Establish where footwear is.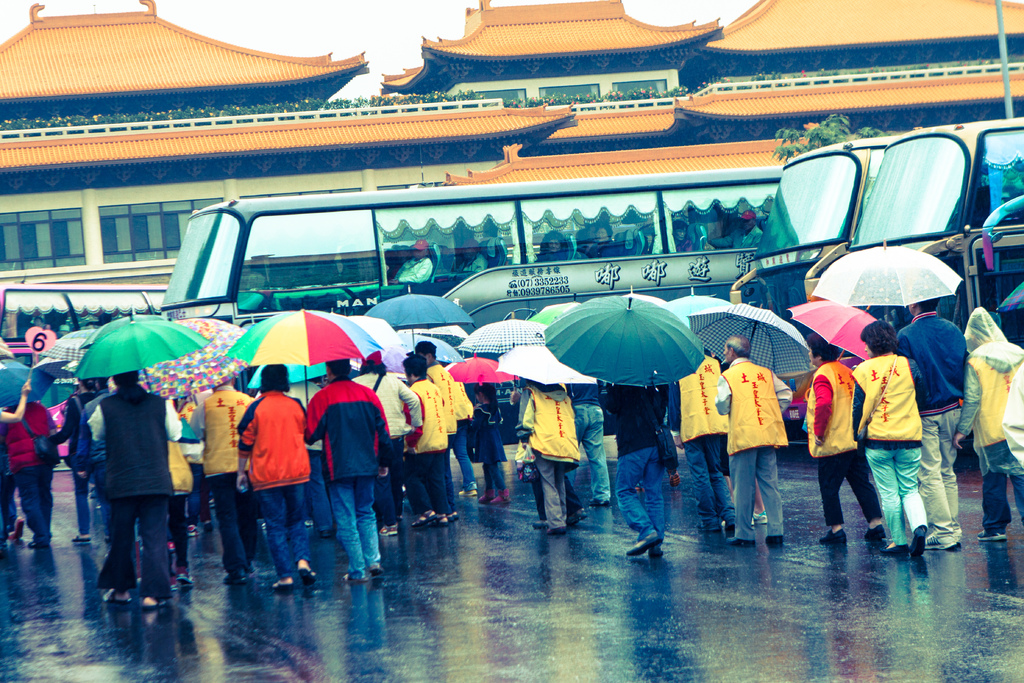
Established at (951,525,964,547).
